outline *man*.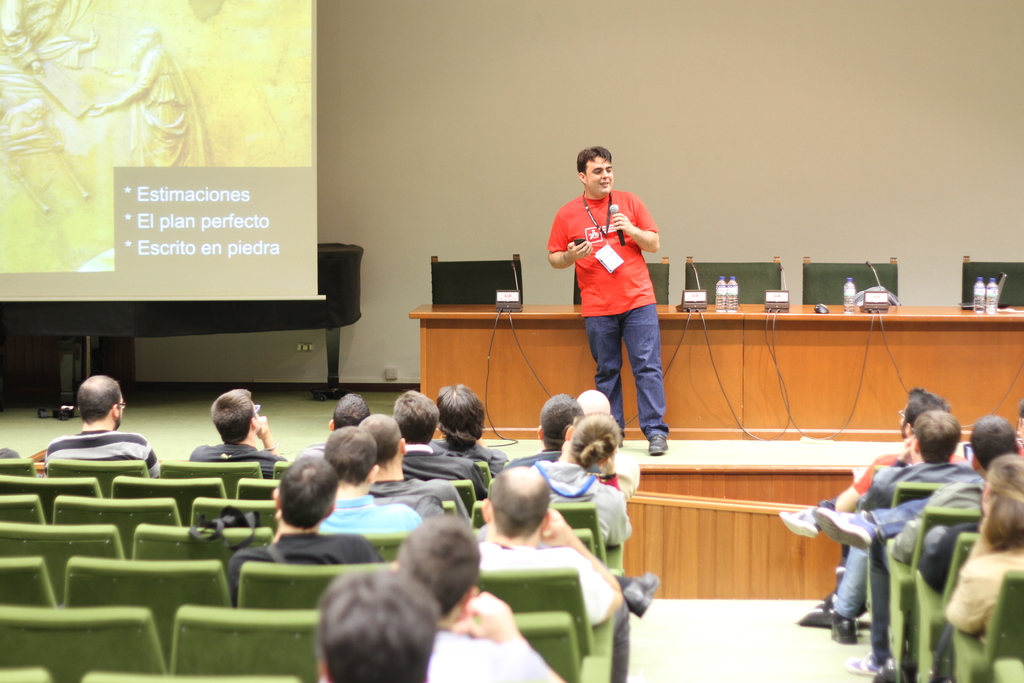
Outline: pyautogui.locateOnScreen(474, 462, 660, 682).
